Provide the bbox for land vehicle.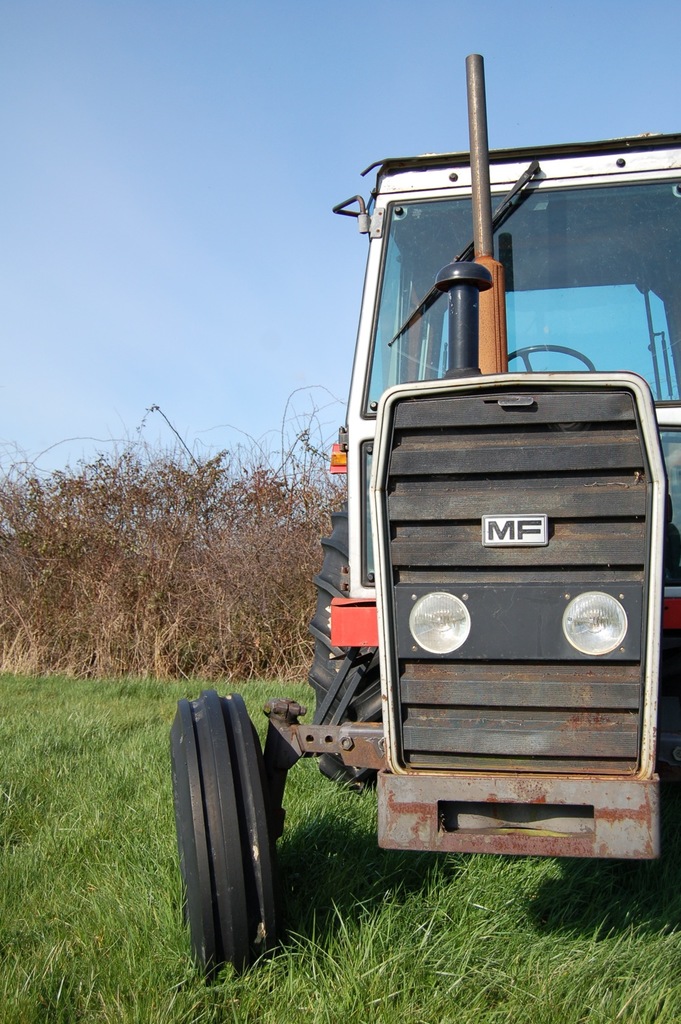
locate(220, 226, 665, 917).
